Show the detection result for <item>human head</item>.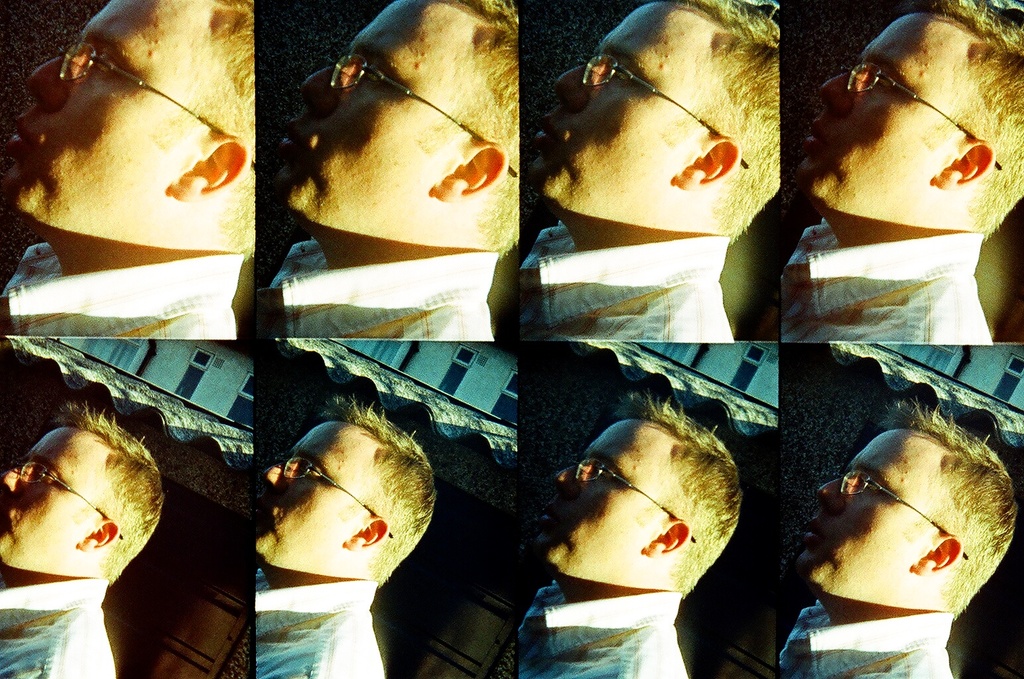
[2, 0, 255, 274].
